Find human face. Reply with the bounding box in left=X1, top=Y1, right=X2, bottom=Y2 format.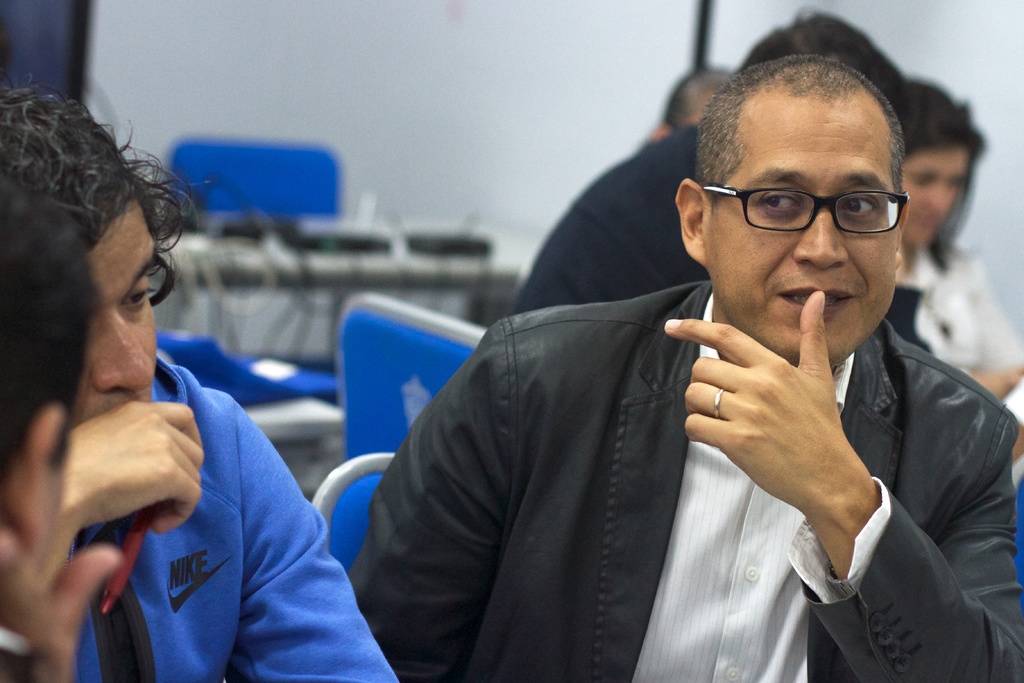
left=703, top=95, right=899, bottom=368.
